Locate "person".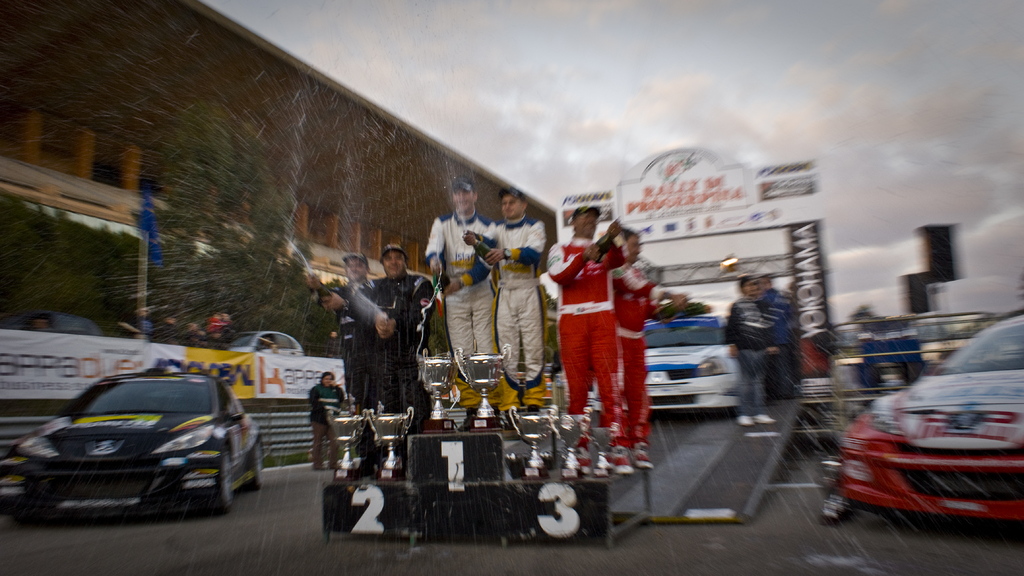
Bounding box: box=[554, 168, 647, 451].
